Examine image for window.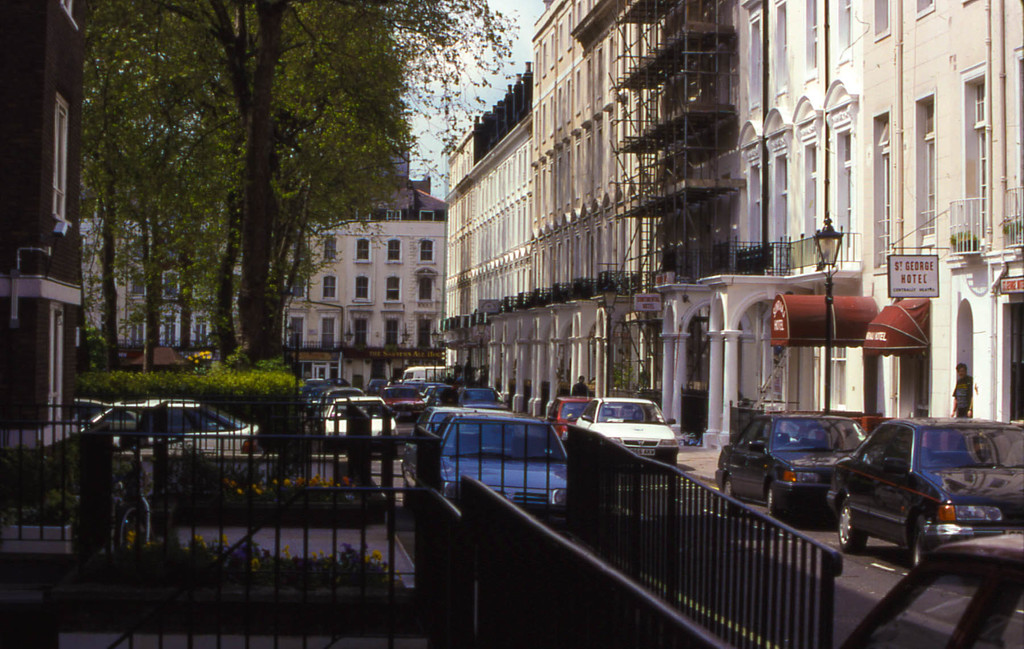
Examination result: bbox(192, 318, 208, 349).
